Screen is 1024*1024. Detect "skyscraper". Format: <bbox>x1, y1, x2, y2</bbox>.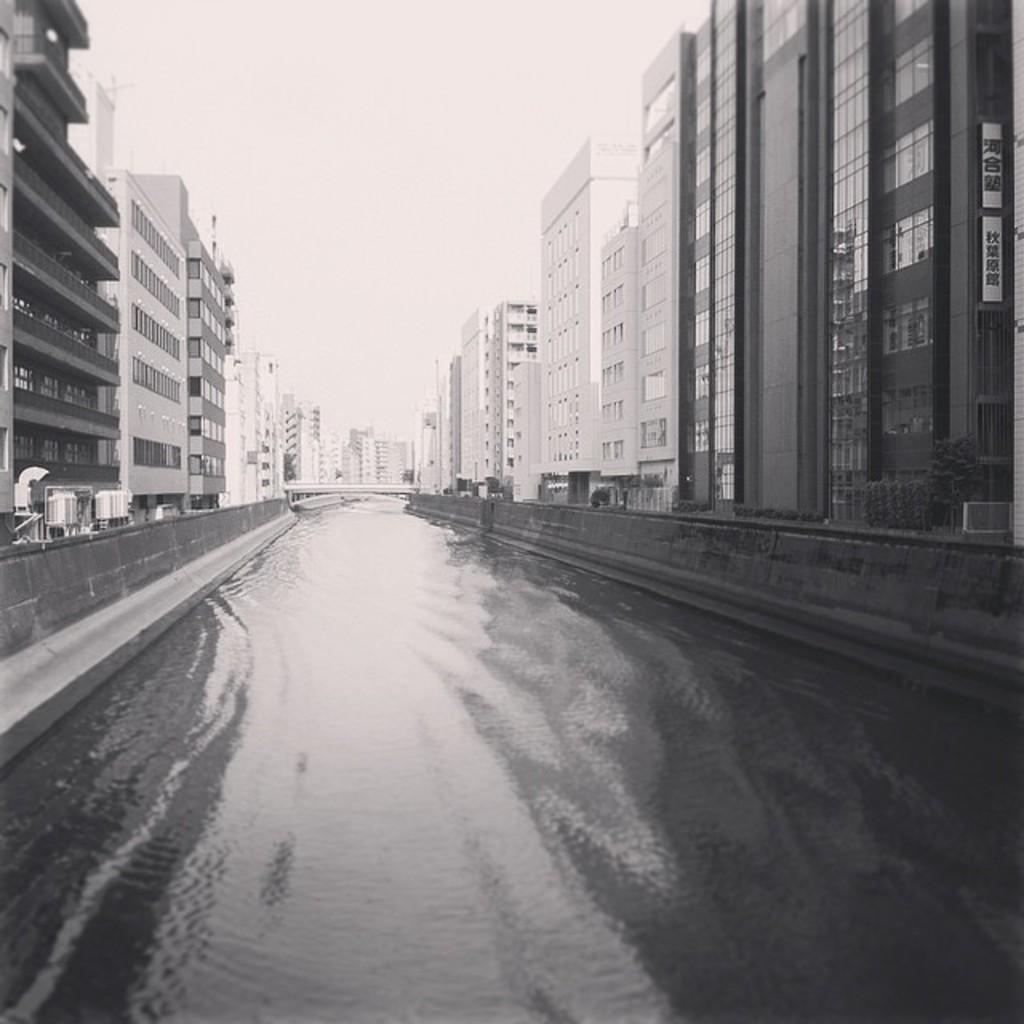
<bbox>163, 171, 235, 496</bbox>.
